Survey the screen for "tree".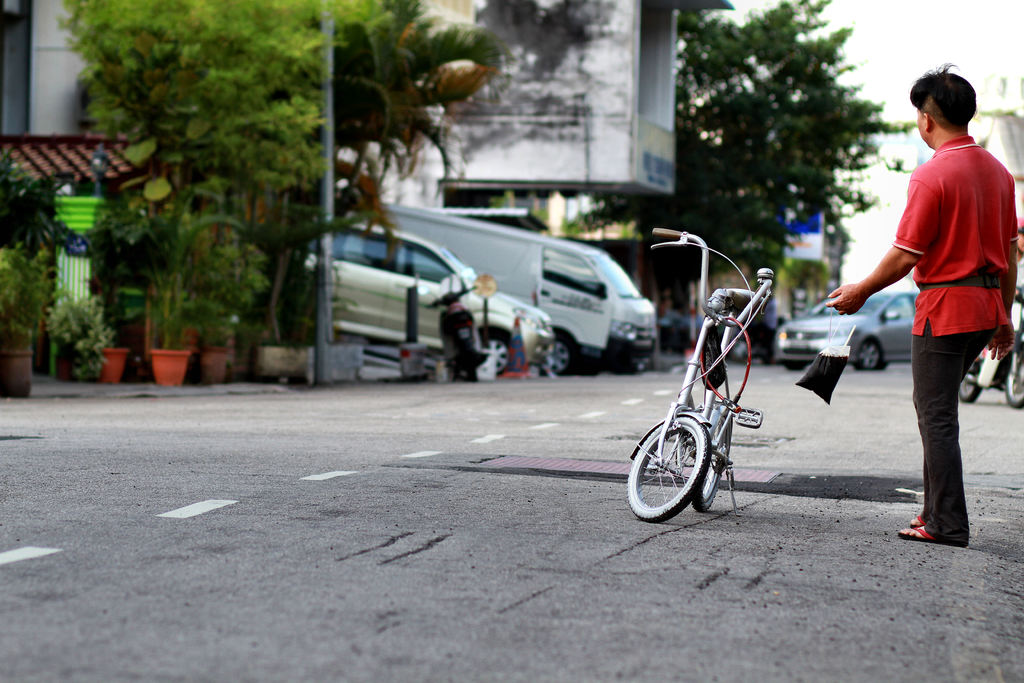
Survey found: region(653, 11, 919, 246).
